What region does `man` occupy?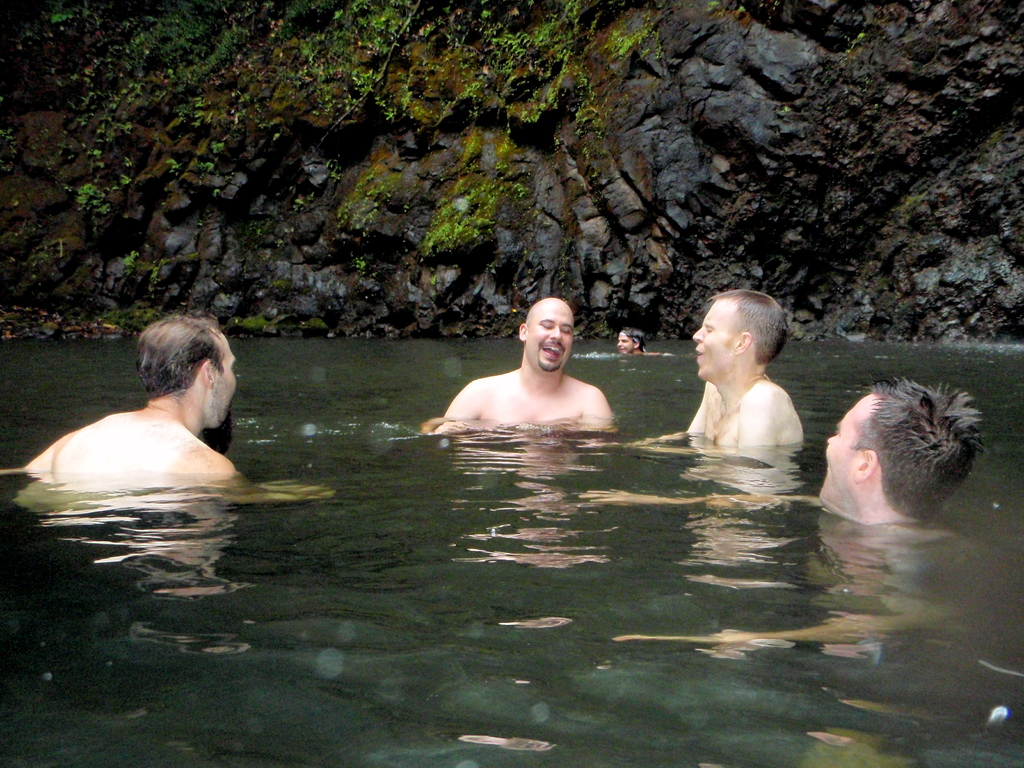
678 285 803 458.
